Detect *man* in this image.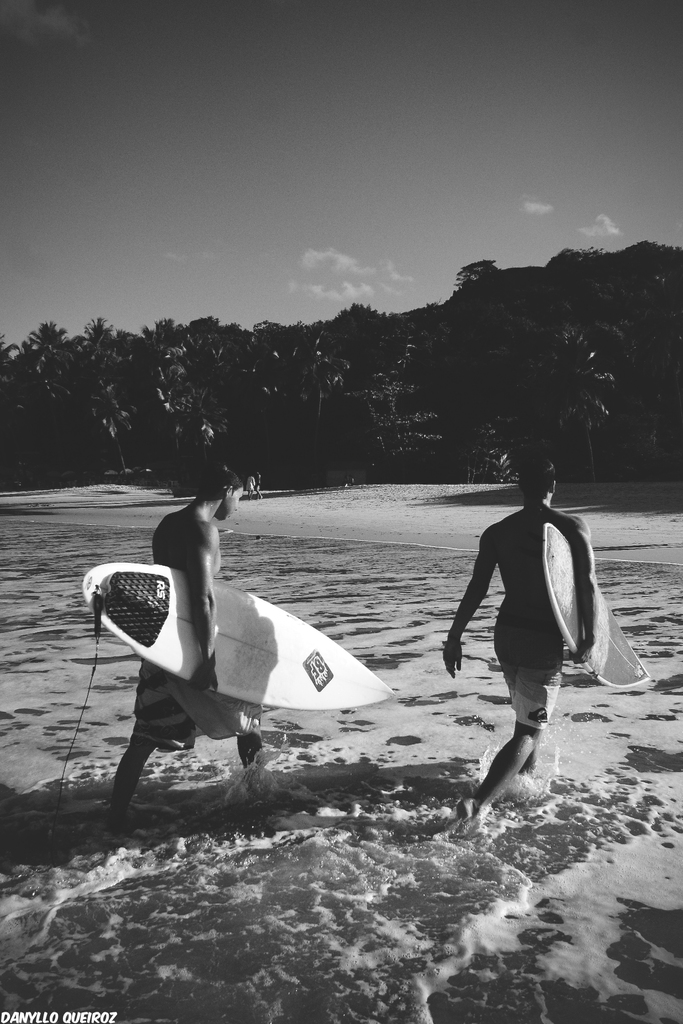
Detection: 438, 445, 619, 827.
